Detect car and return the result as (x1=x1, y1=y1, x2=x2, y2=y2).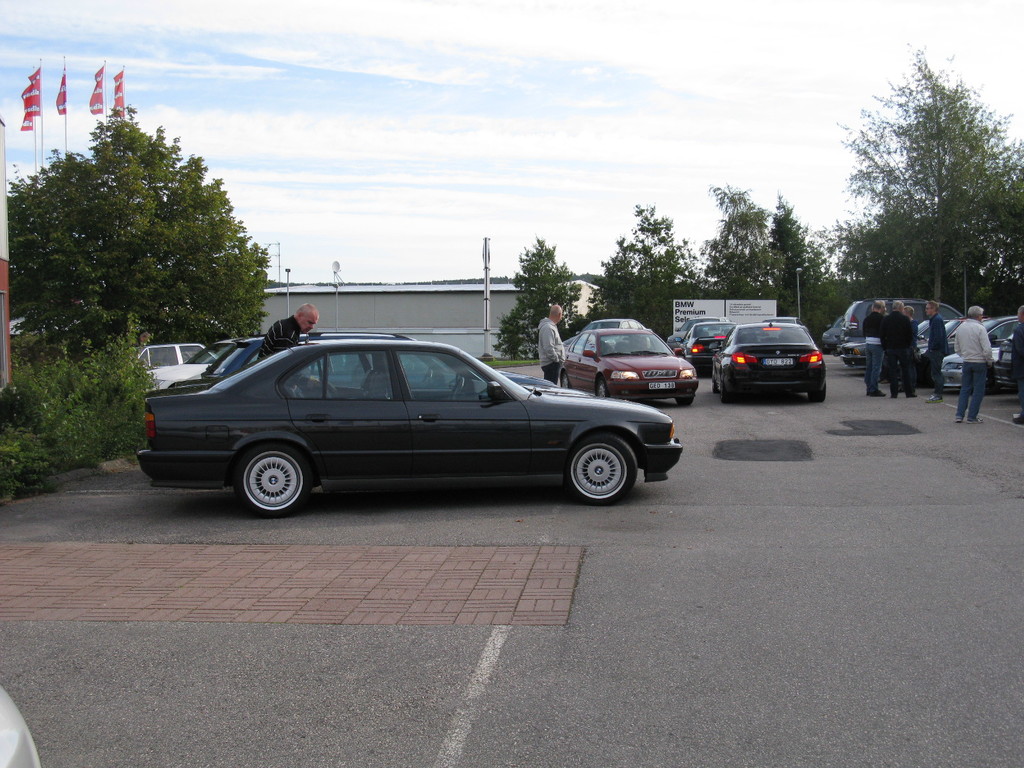
(x1=580, y1=318, x2=654, y2=332).
